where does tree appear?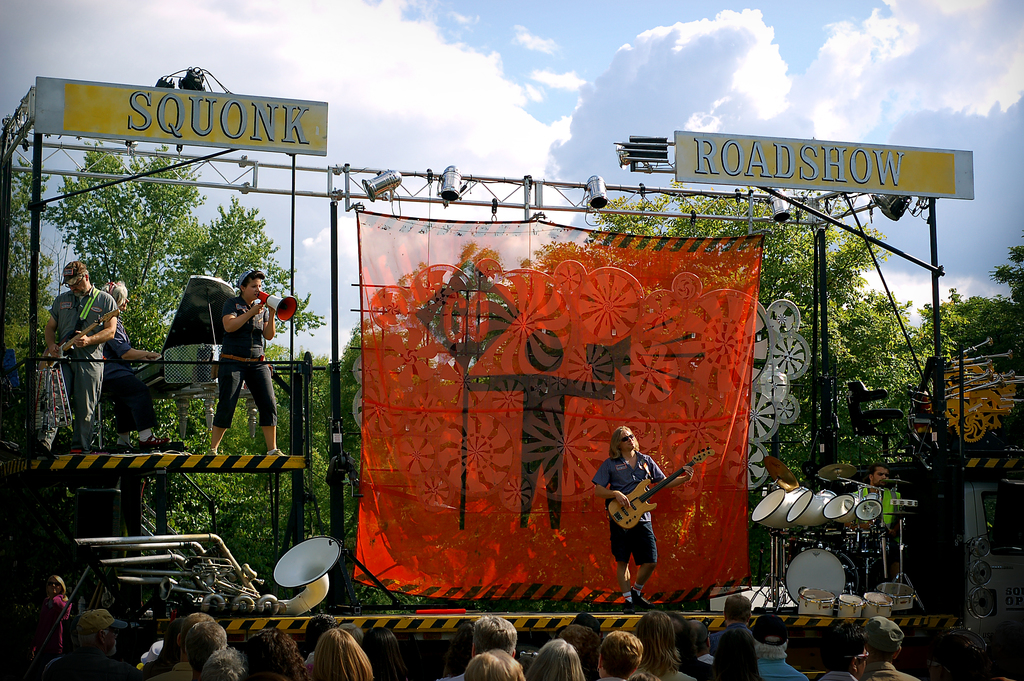
Appears at 927 235 1023 377.
